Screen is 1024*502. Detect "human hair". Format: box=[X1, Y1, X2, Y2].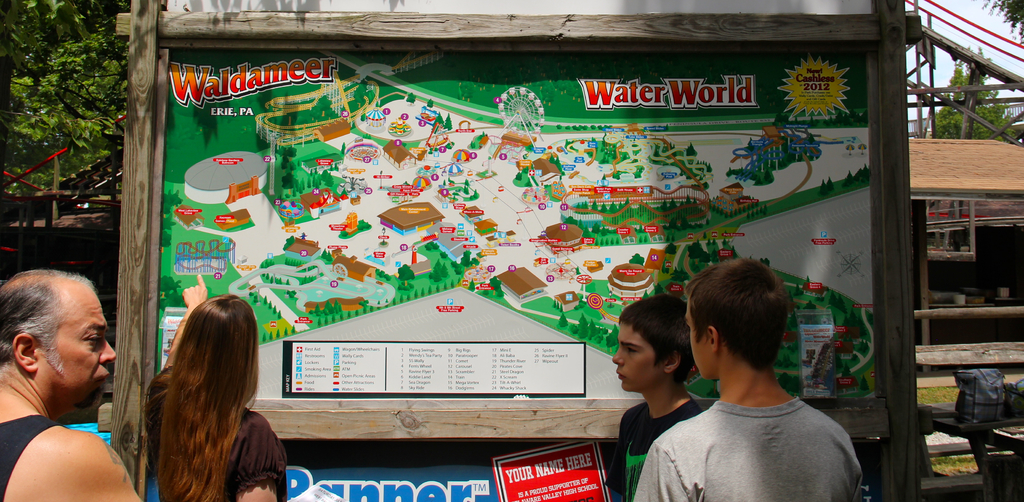
box=[616, 294, 692, 383].
